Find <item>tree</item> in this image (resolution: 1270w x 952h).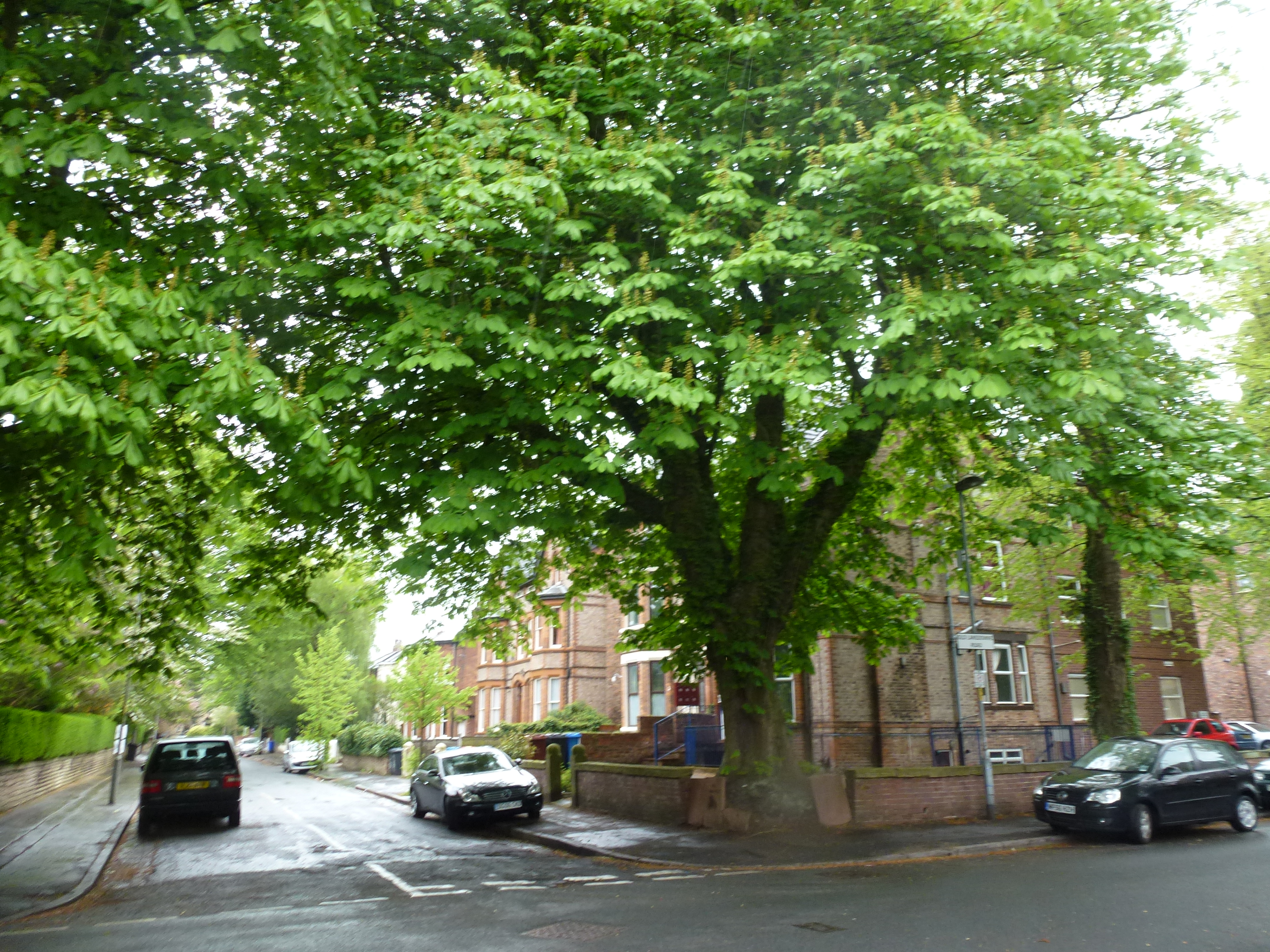
356:70:373:166.
